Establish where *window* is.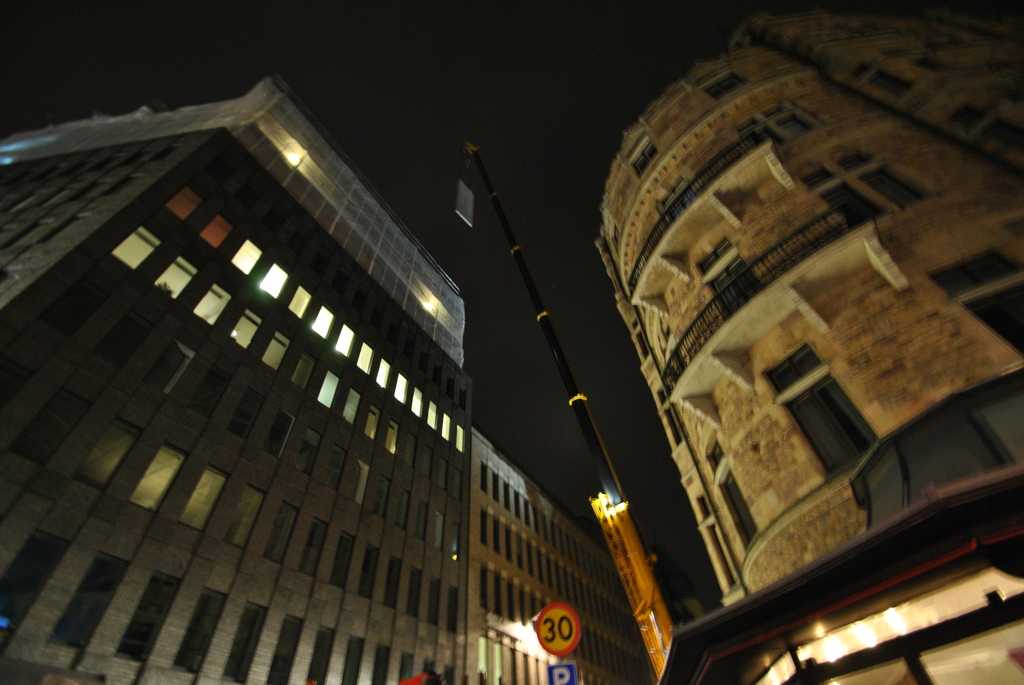
Established at 456,421,468,453.
